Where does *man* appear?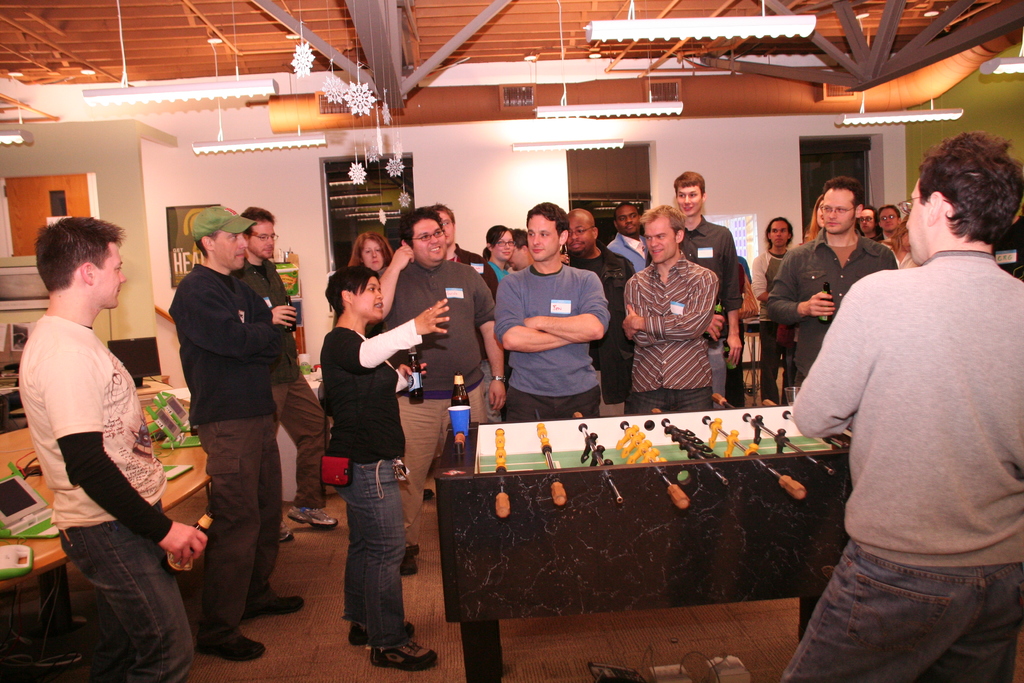
Appears at rect(378, 207, 513, 577).
